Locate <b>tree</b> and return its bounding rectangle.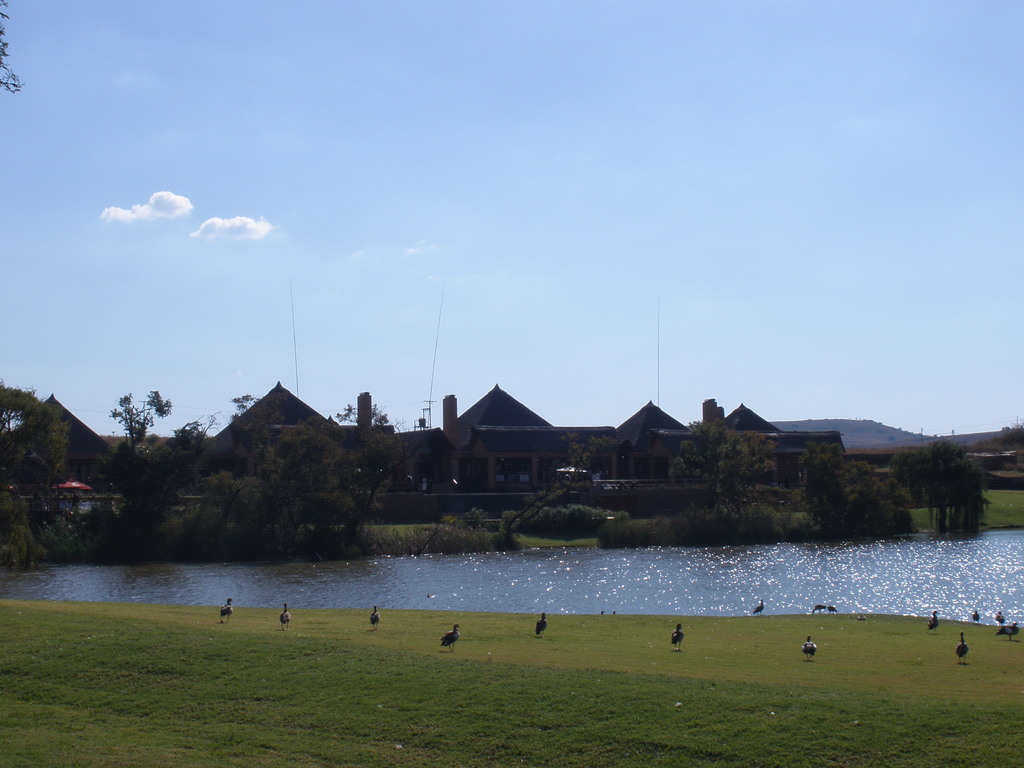
pyautogui.locateOnScreen(111, 394, 159, 452).
